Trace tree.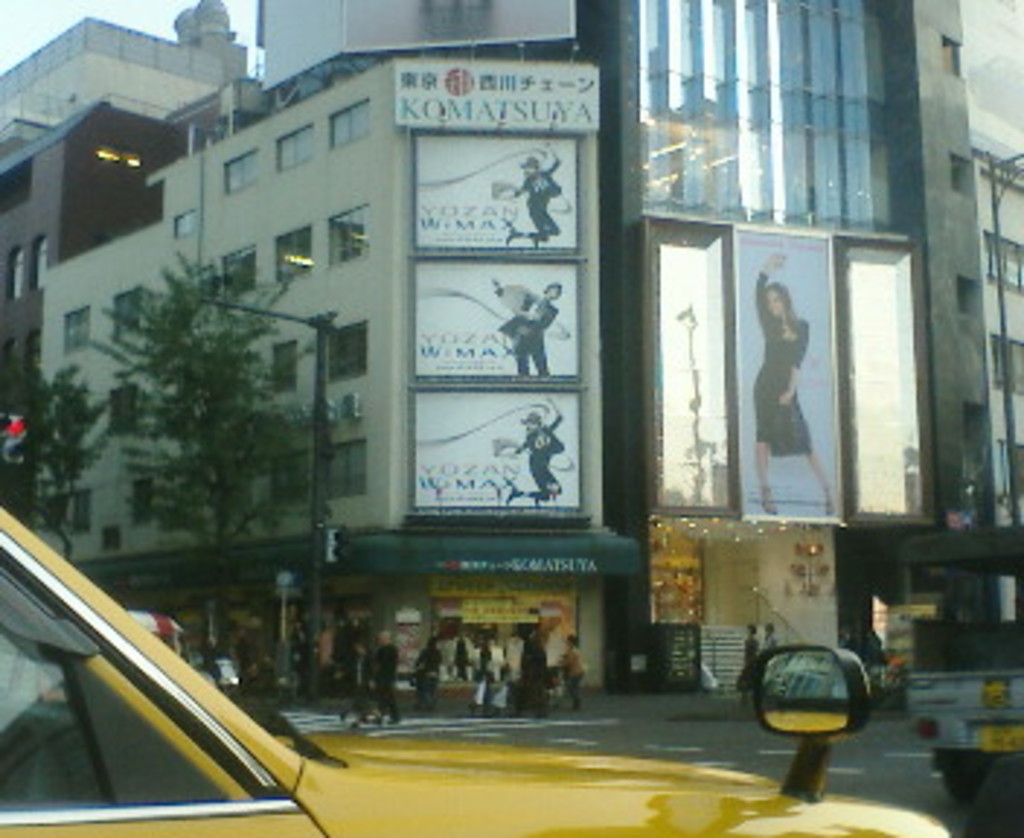
Traced to <bbox>0, 352, 113, 547</bbox>.
